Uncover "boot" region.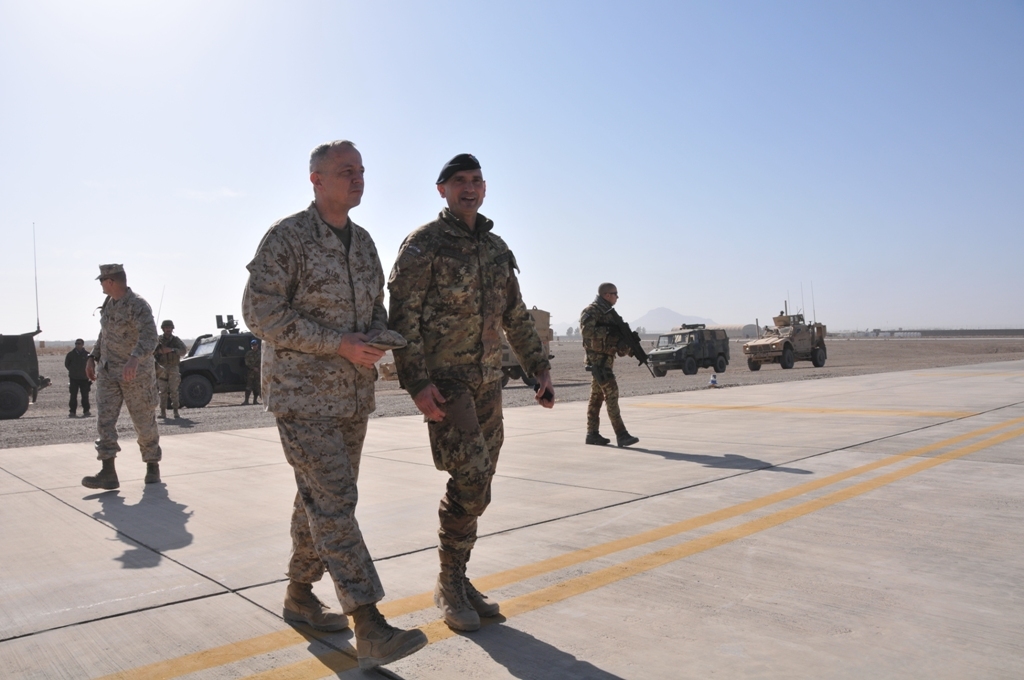
Uncovered: locate(79, 459, 119, 488).
